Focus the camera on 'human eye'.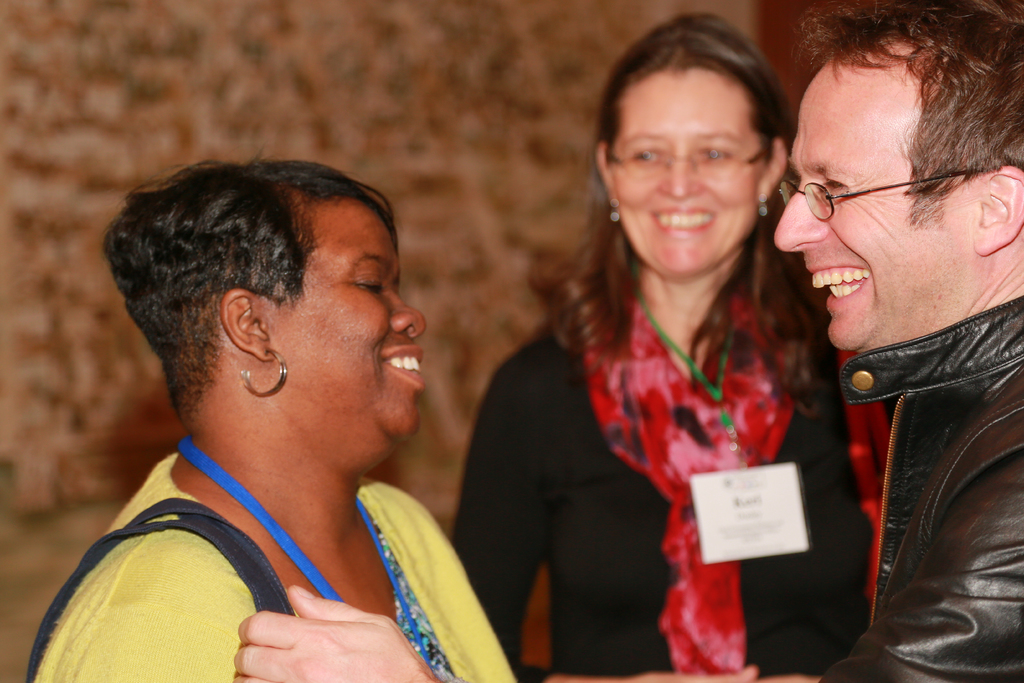
Focus region: [698, 141, 731, 170].
